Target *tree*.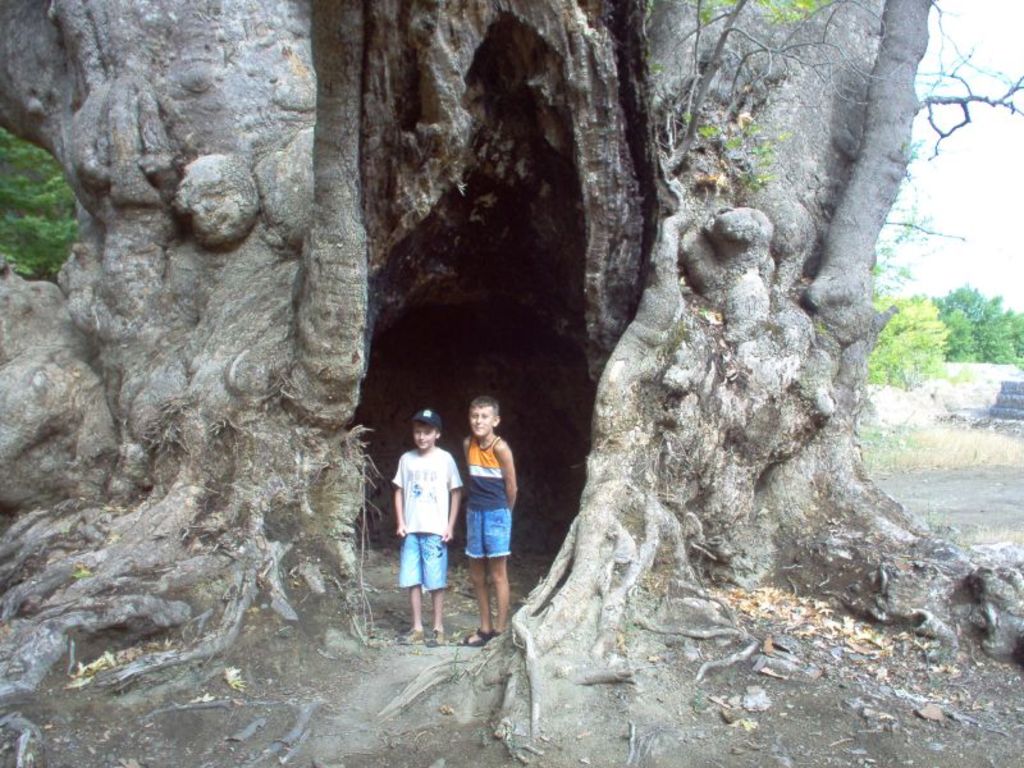
Target region: left=929, top=284, right=1023, bottom=360.
